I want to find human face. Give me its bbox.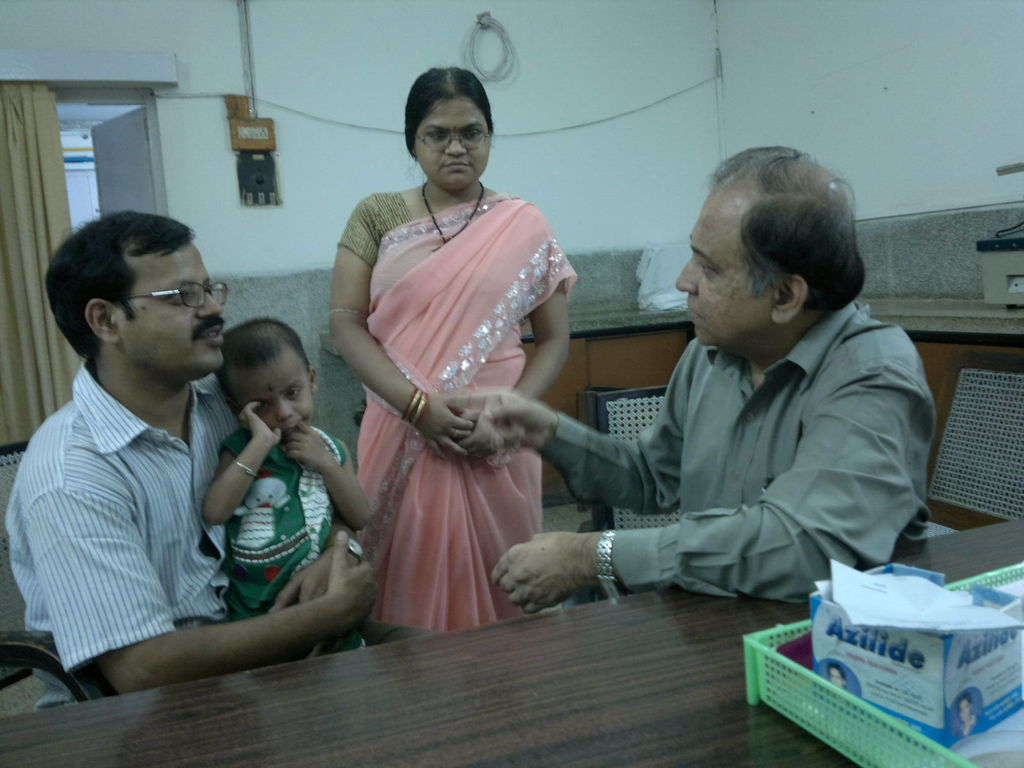
[x1=239, y1=356, x2=307, y2=447].
